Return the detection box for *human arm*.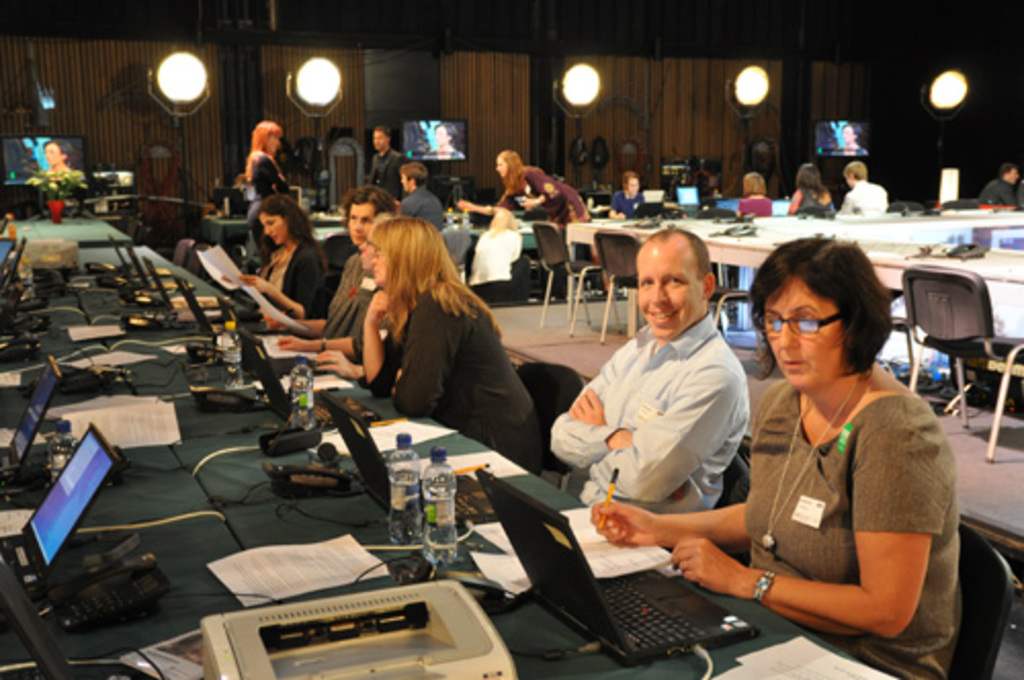
<region>279, 322, 354, 354</region>.
